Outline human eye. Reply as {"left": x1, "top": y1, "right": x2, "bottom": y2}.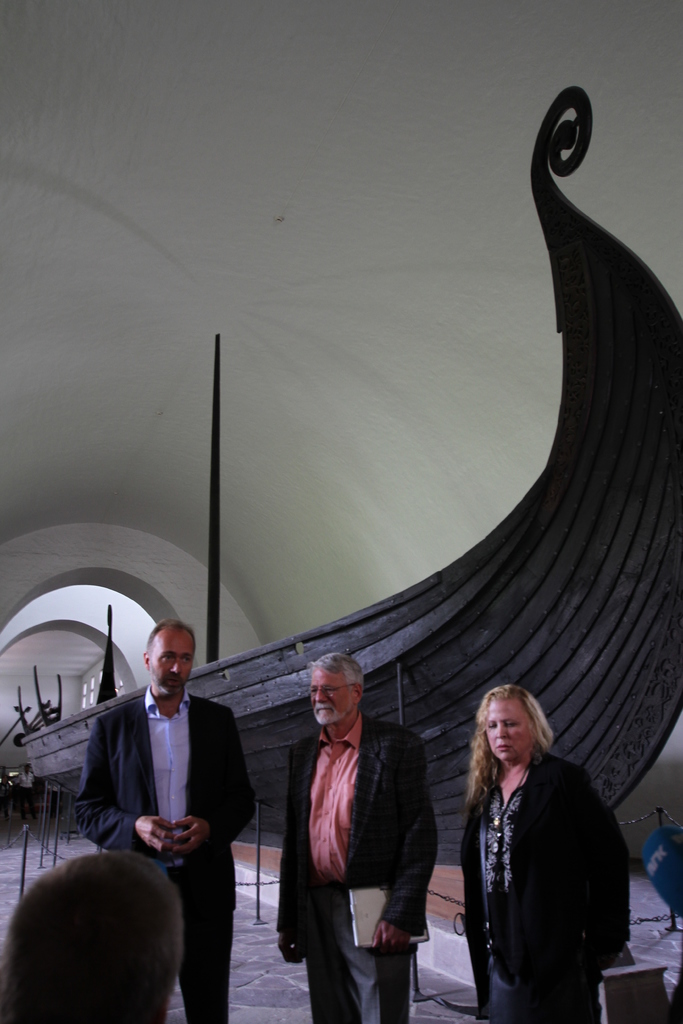
{"left": 486, "top": 721, "right": 497, "bottom": 733}.
